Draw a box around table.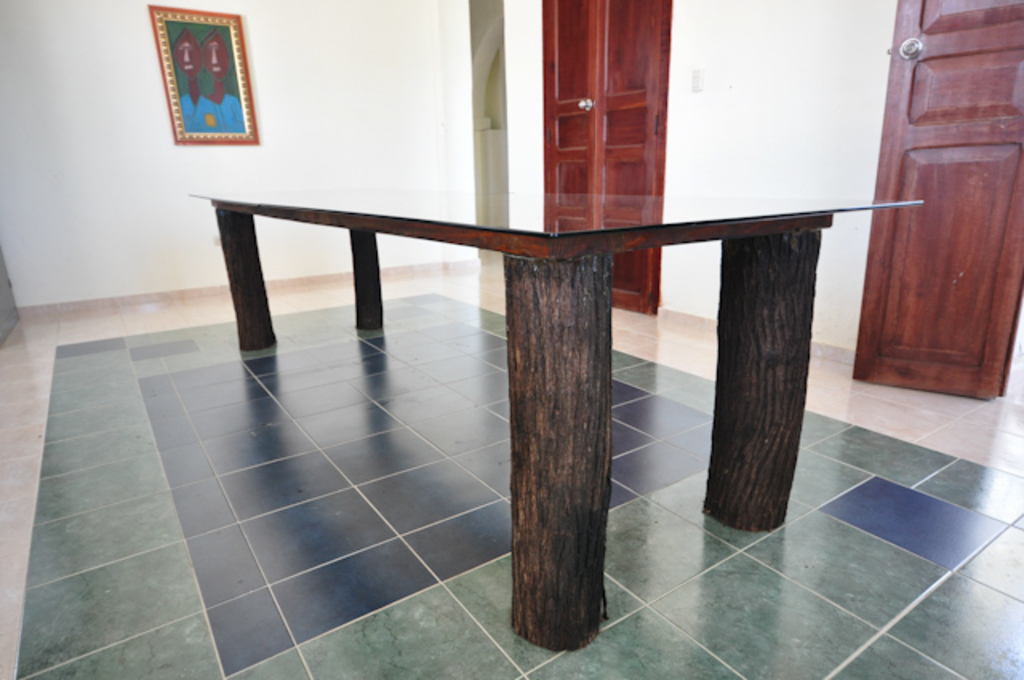
Rect(146, 166, 902, 656).
